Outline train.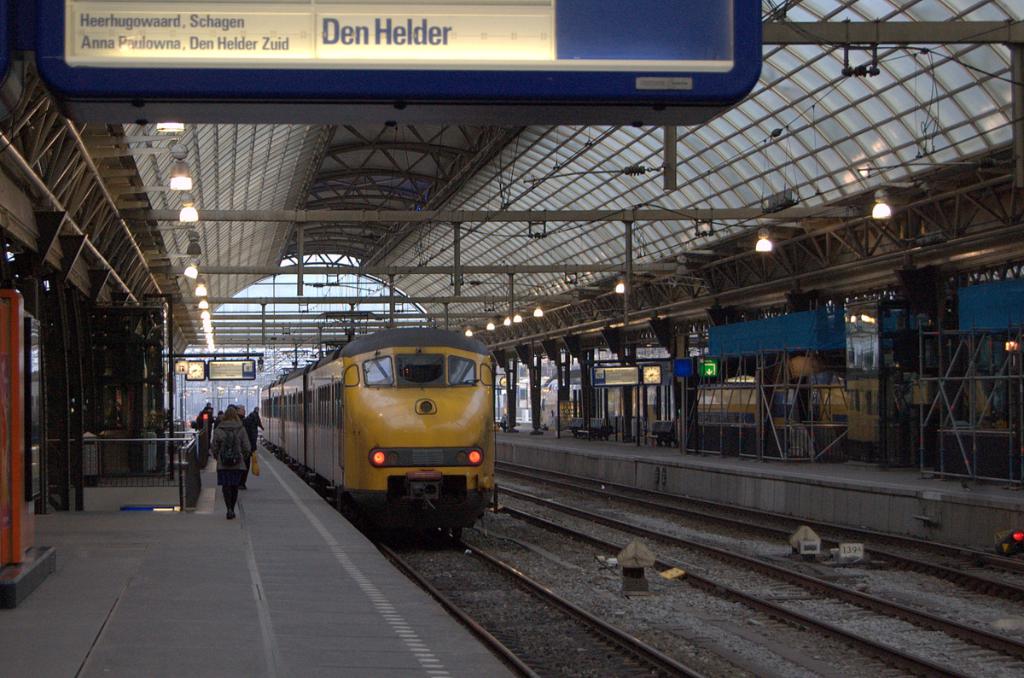
Outline: 256, 328, 498, 538.
